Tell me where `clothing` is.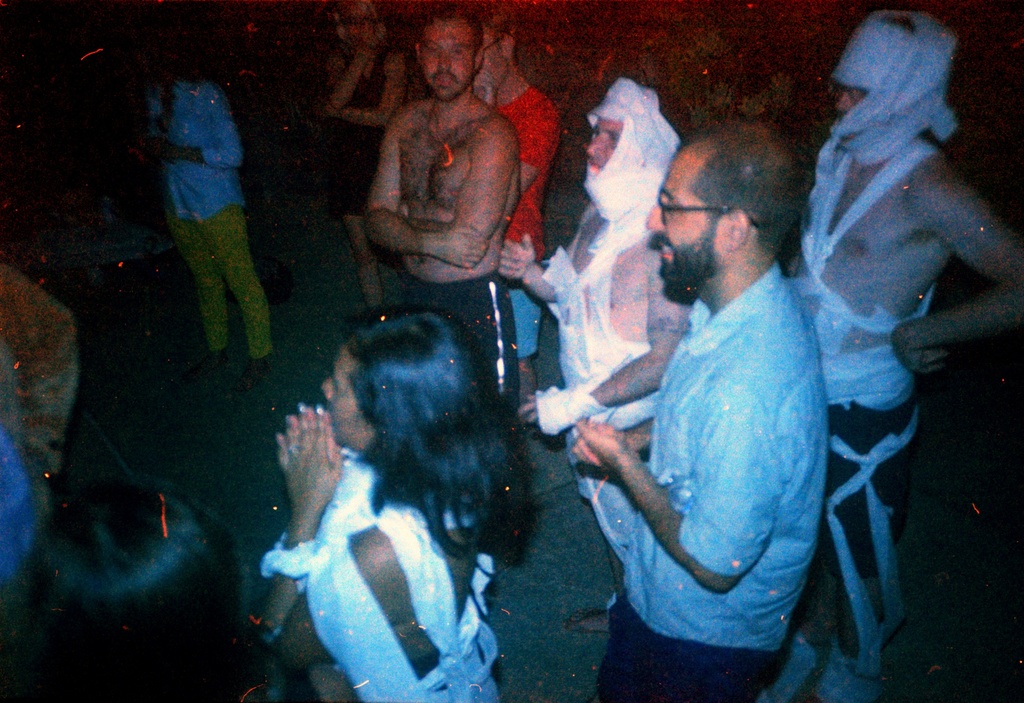
`clothing` is at bbox(490, 85, 562, 352).
